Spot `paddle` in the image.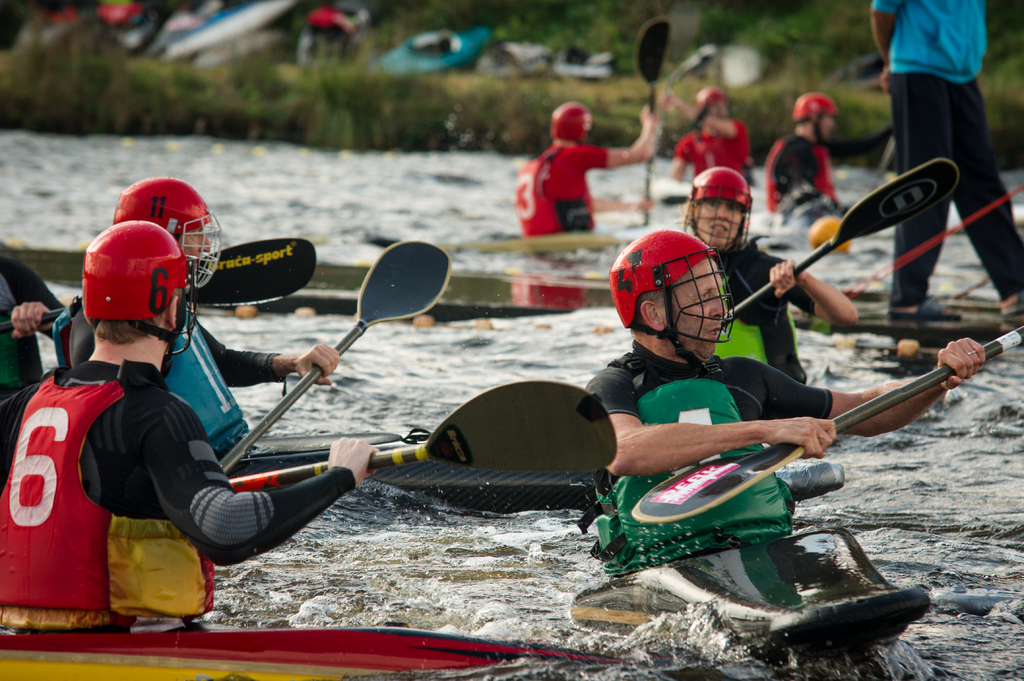
`paddle` found at bbox=(628, 319, 1023, 527).
